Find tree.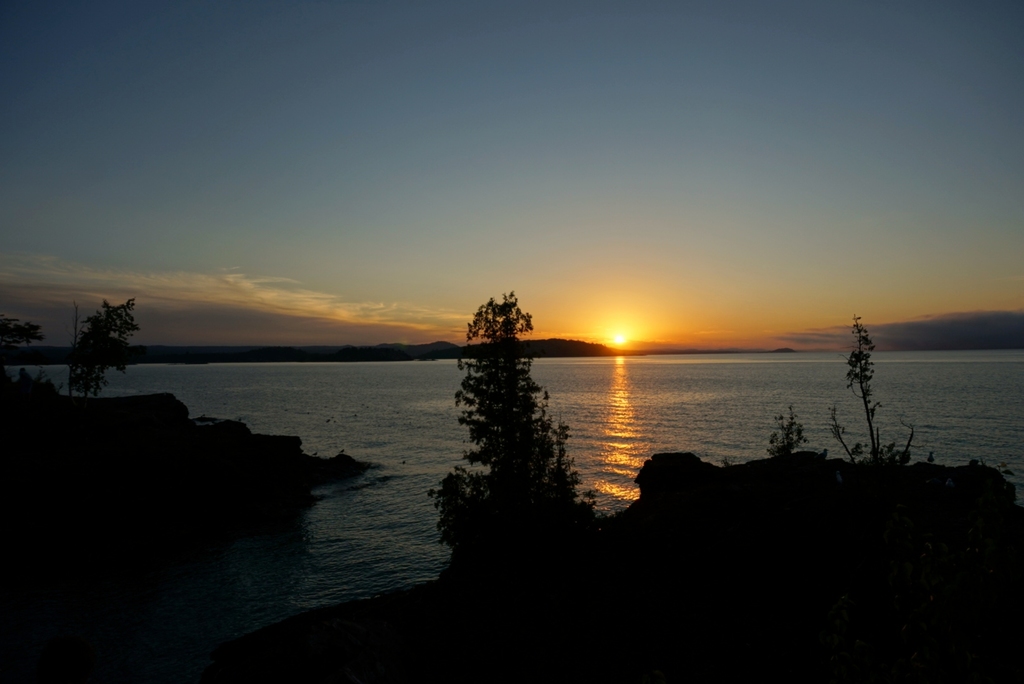
bbox=(428, 289, 604, 563).
